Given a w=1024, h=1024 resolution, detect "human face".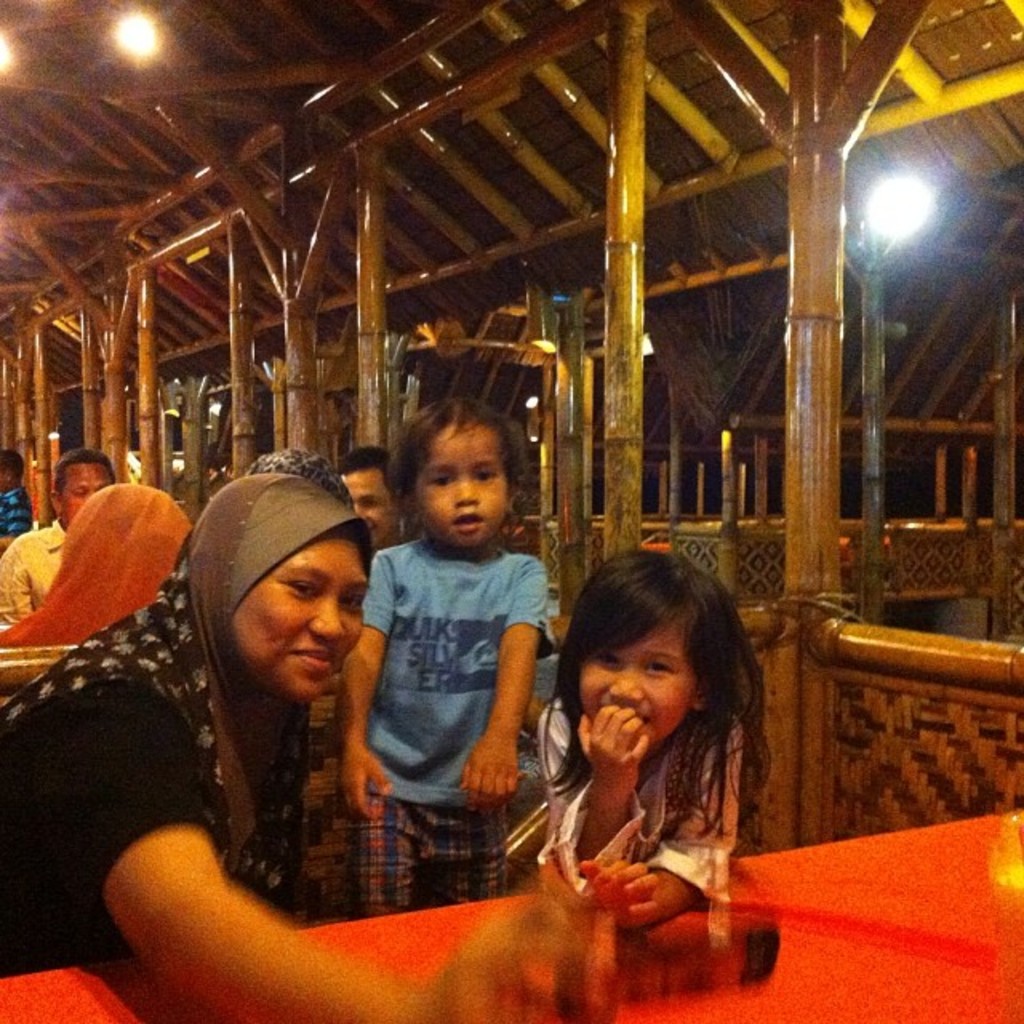
(565, 613, 693, 755).
